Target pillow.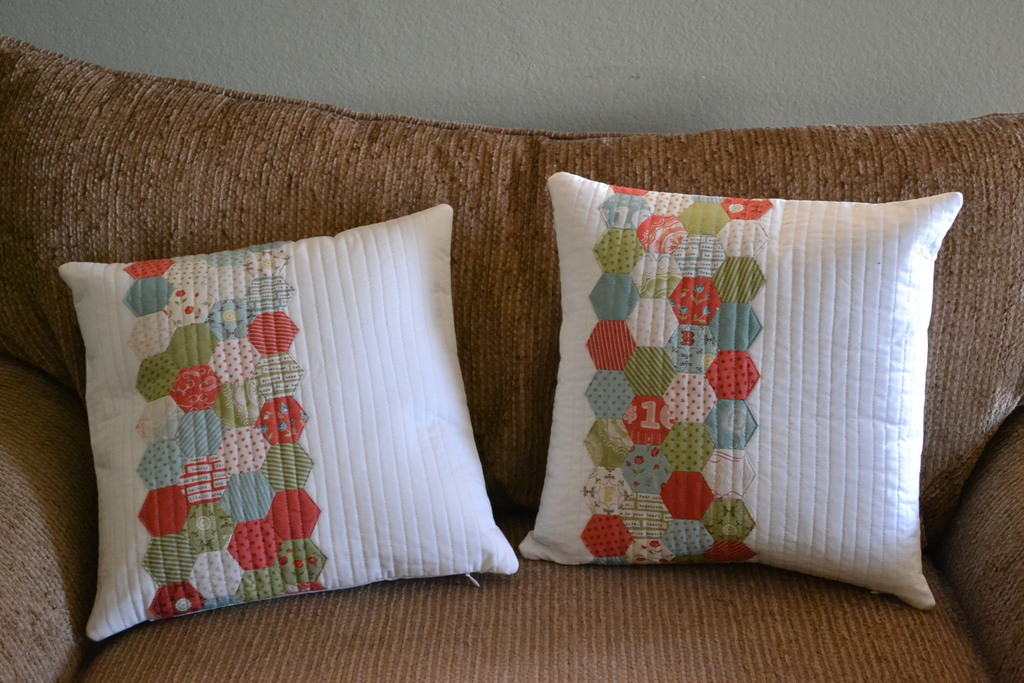
Target region: x1=516 y1=169 x2=968 y2=609.
